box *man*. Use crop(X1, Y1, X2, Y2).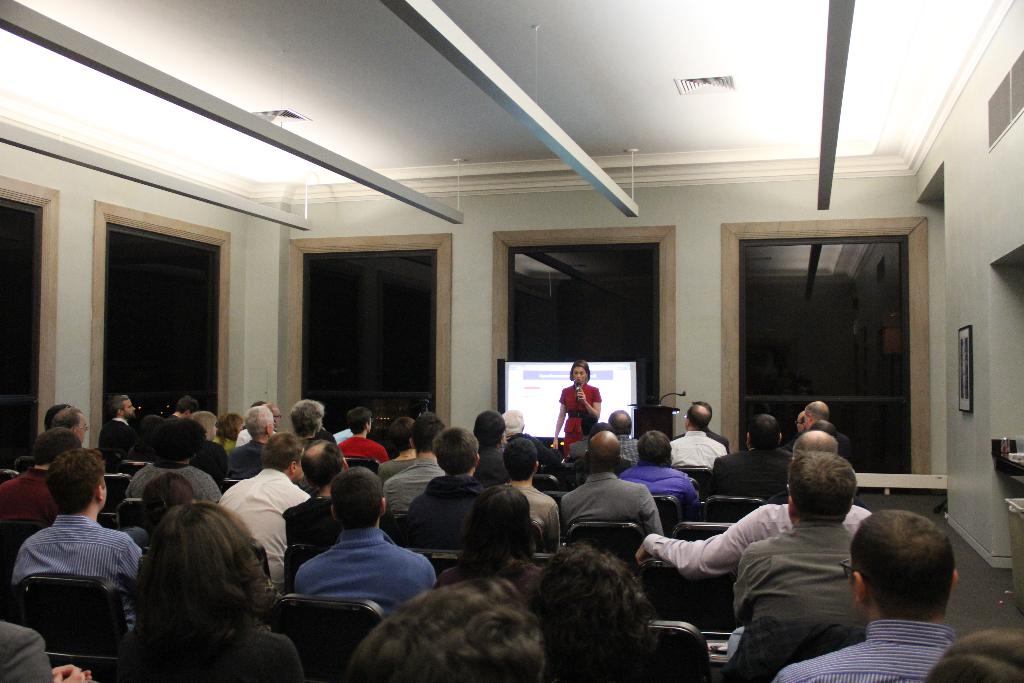
crop(335, 406, 392, 471).
